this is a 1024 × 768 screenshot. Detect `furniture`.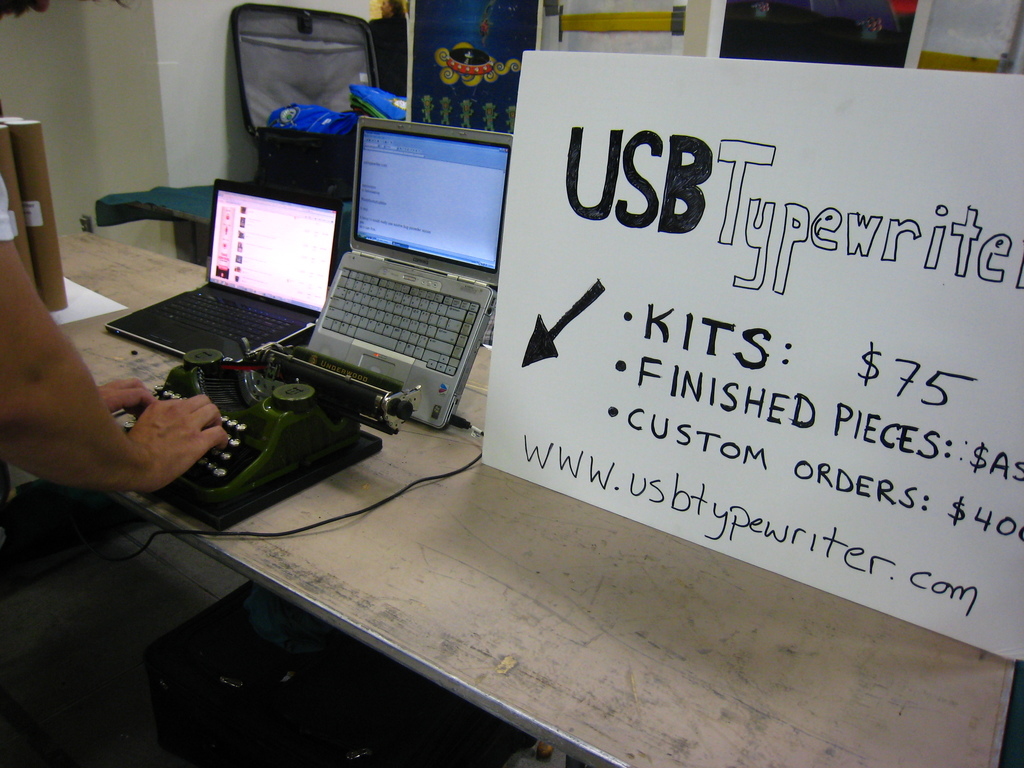
bbox=(93, 185, 212, 252).
